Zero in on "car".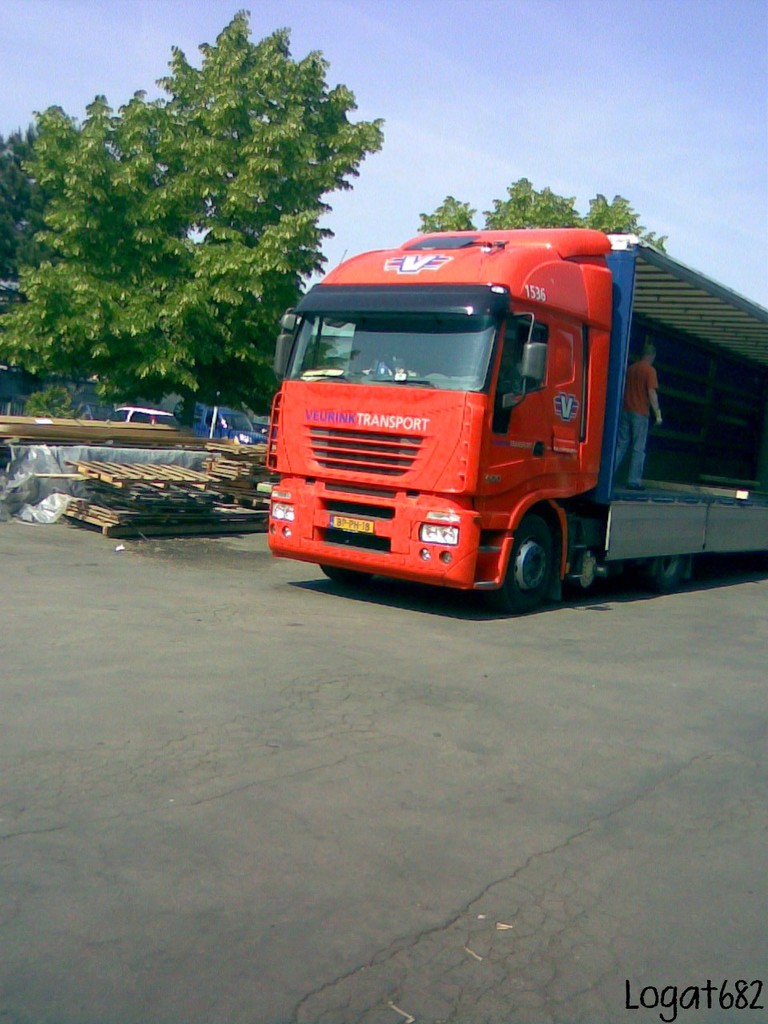
Zeroed in: left=114, top=402, right=170, bottom=432.
